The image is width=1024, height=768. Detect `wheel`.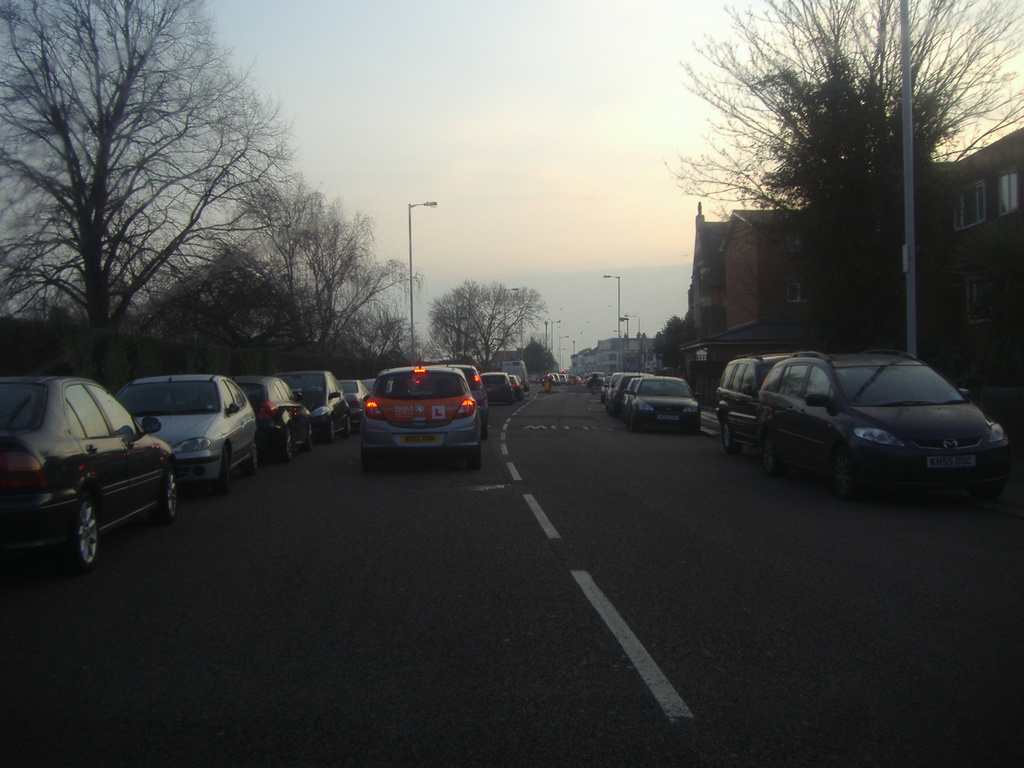
Detection: 470/447/481/477.
